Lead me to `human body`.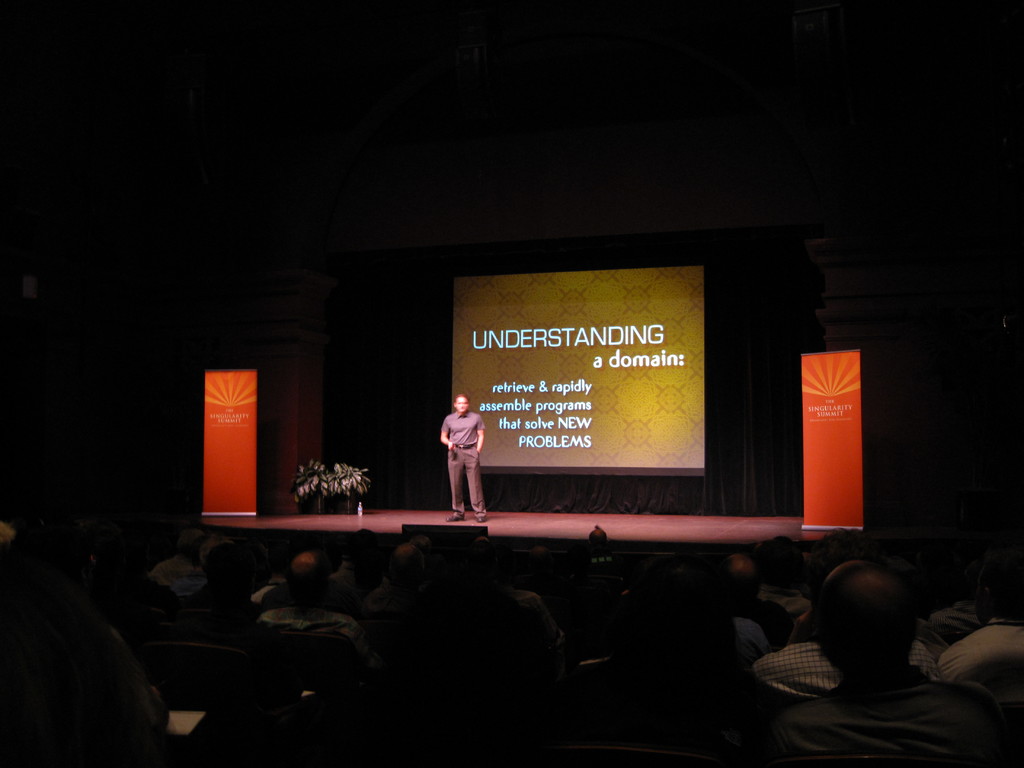
Lead to <bbox>767, 547, 1023, 767</bbox>.
